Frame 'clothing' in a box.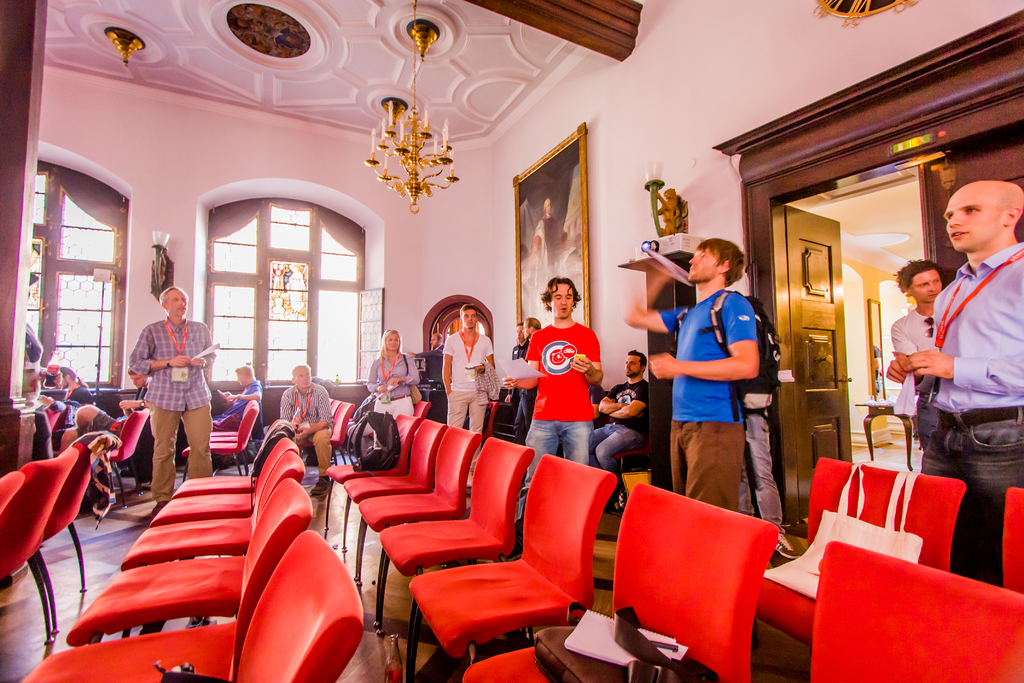
crop(441, 331, 493, 428).
